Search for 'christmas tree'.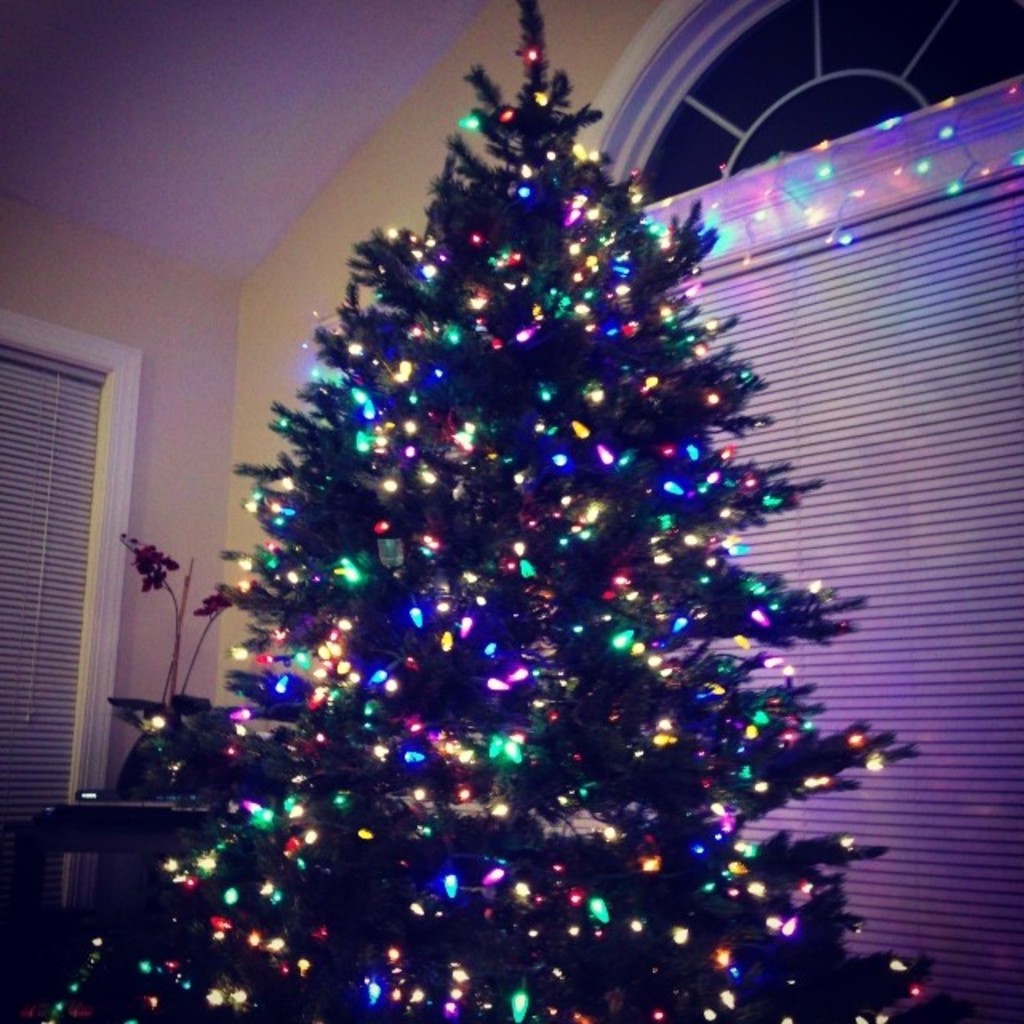
Found at [left=107, top=0, right=947, bottom=1022].
